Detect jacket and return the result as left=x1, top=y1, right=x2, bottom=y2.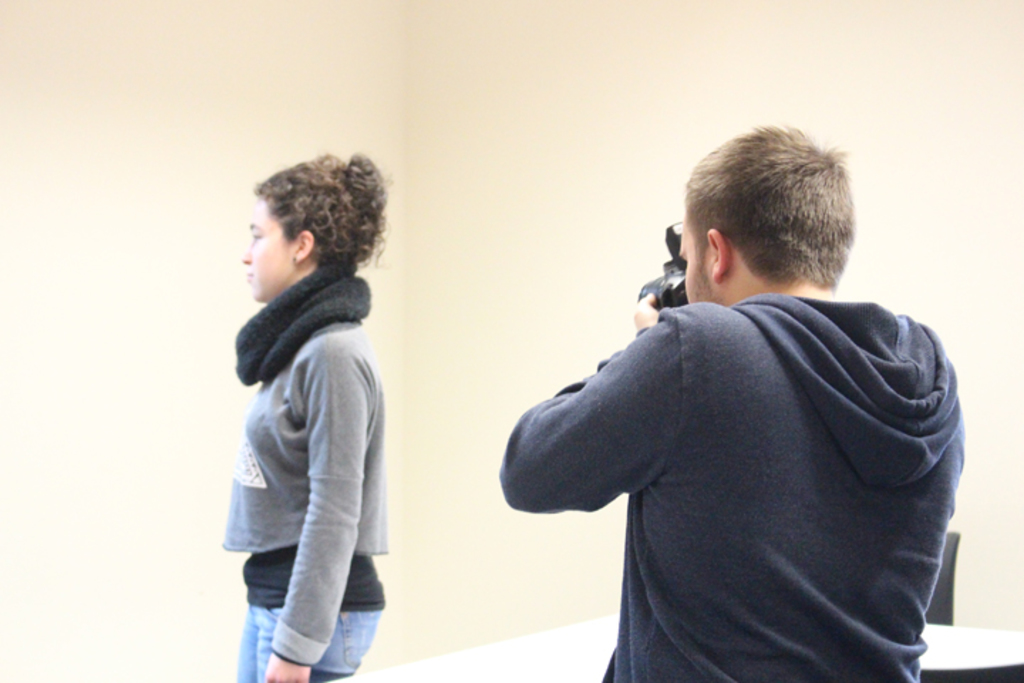
left=220, top=265, right=395, bottom=667.
